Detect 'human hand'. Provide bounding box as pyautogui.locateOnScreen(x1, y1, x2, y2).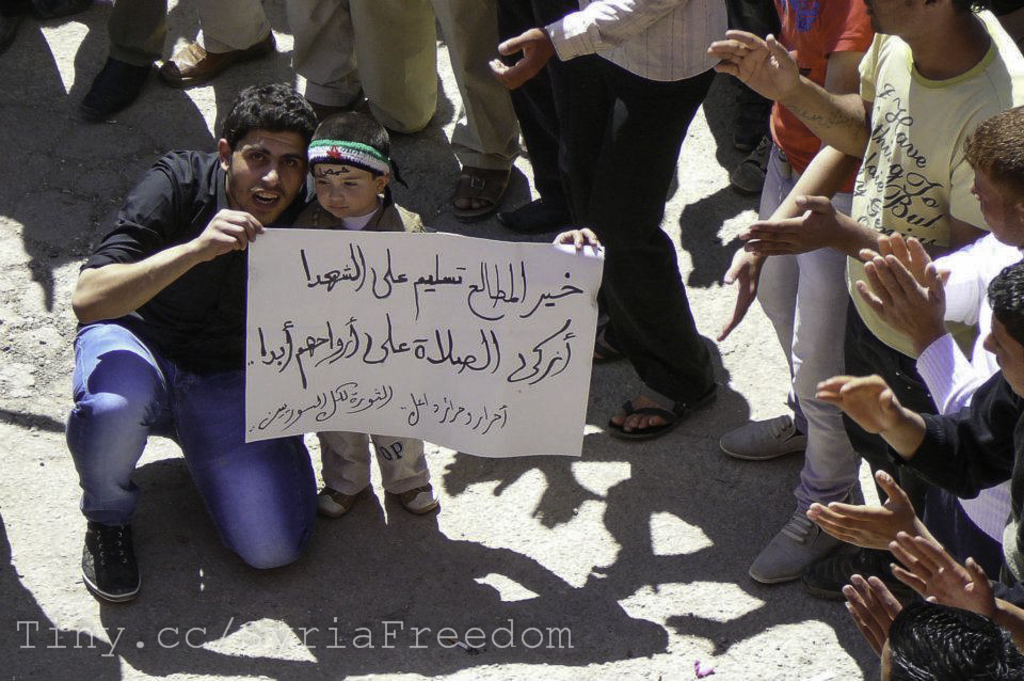
pyautogui.locateOnScreen(802, 468, 921, 551).
